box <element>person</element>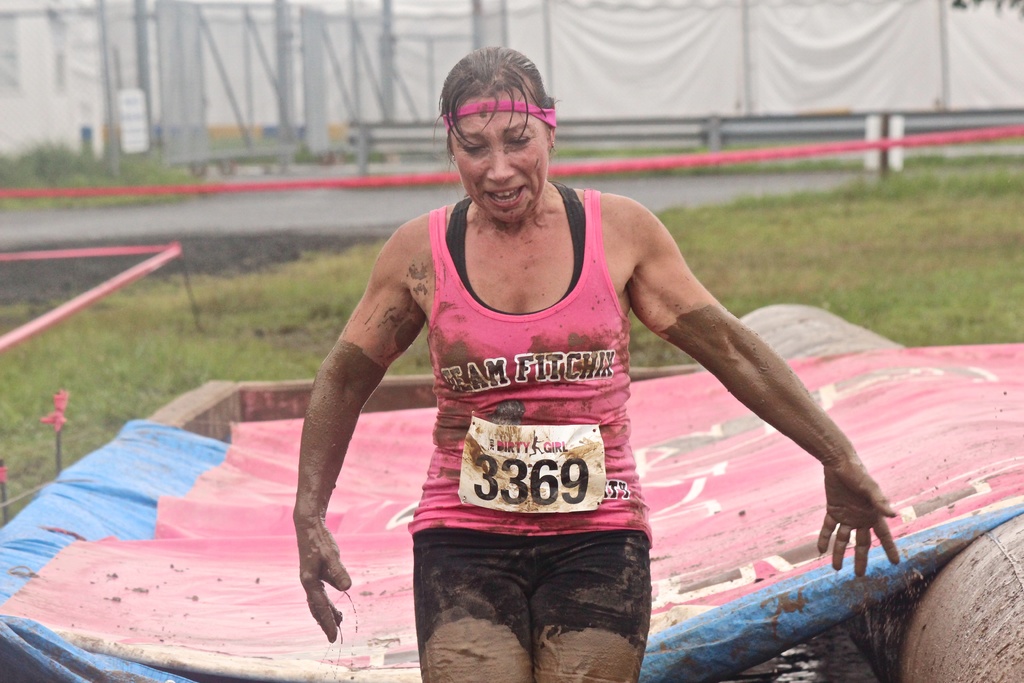
crop(299, 39, 899, 682)
